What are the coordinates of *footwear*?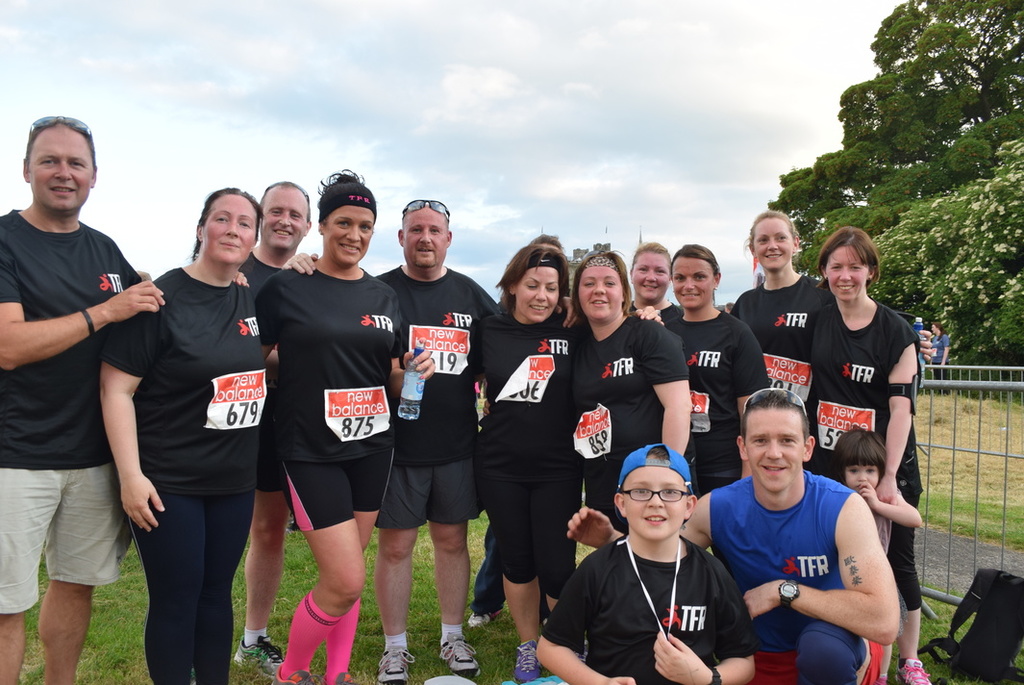
x1=379, y1=650, x2=406, y2=684.
